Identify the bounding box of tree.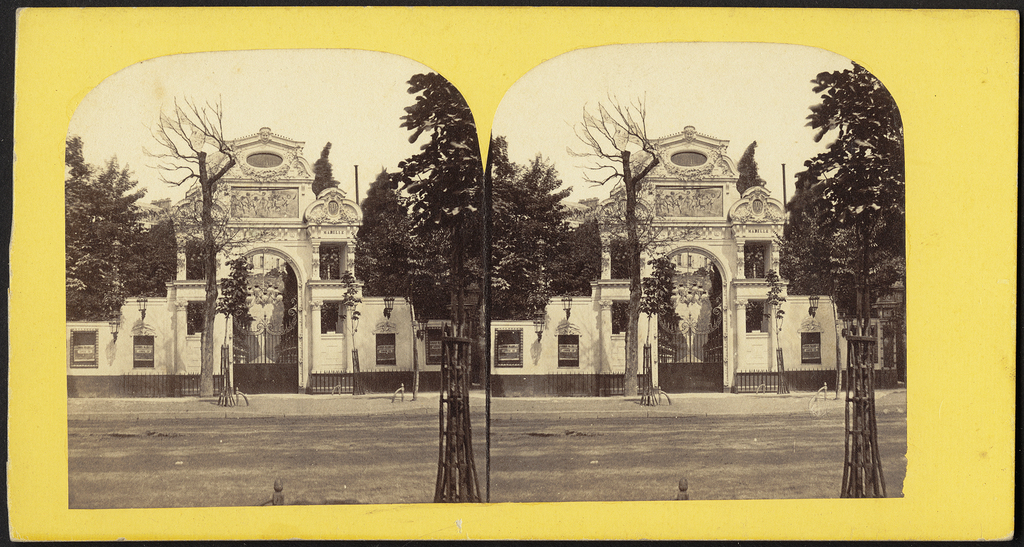
[left=403, top=227, right=460, bottom=320].
